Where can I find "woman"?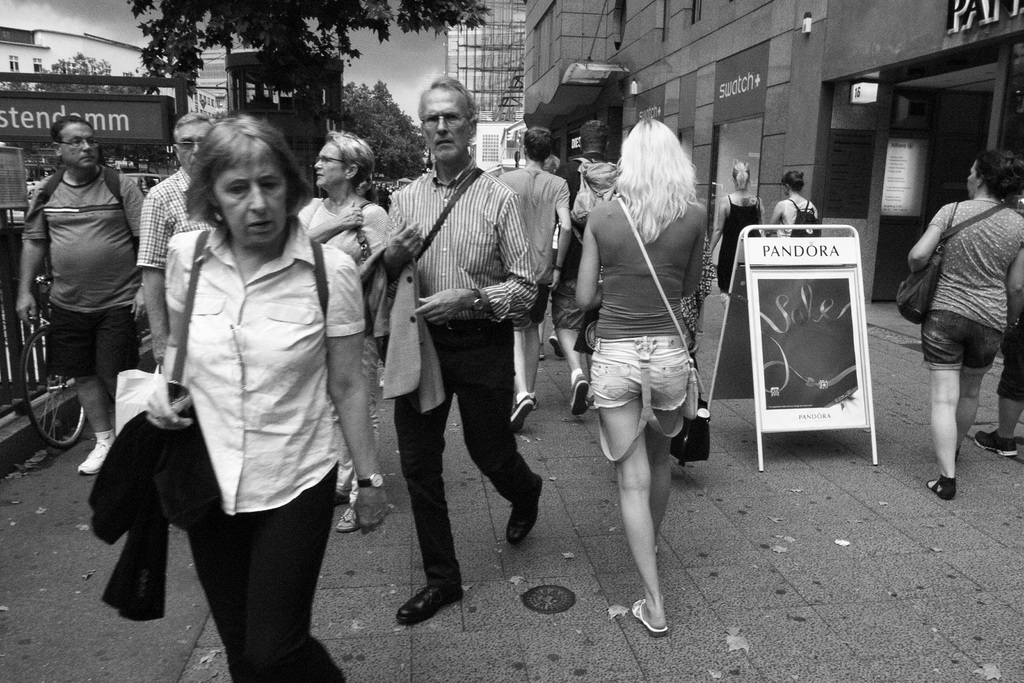
You can find it at [x1=292, y1=128, x2=385, y2=529].
